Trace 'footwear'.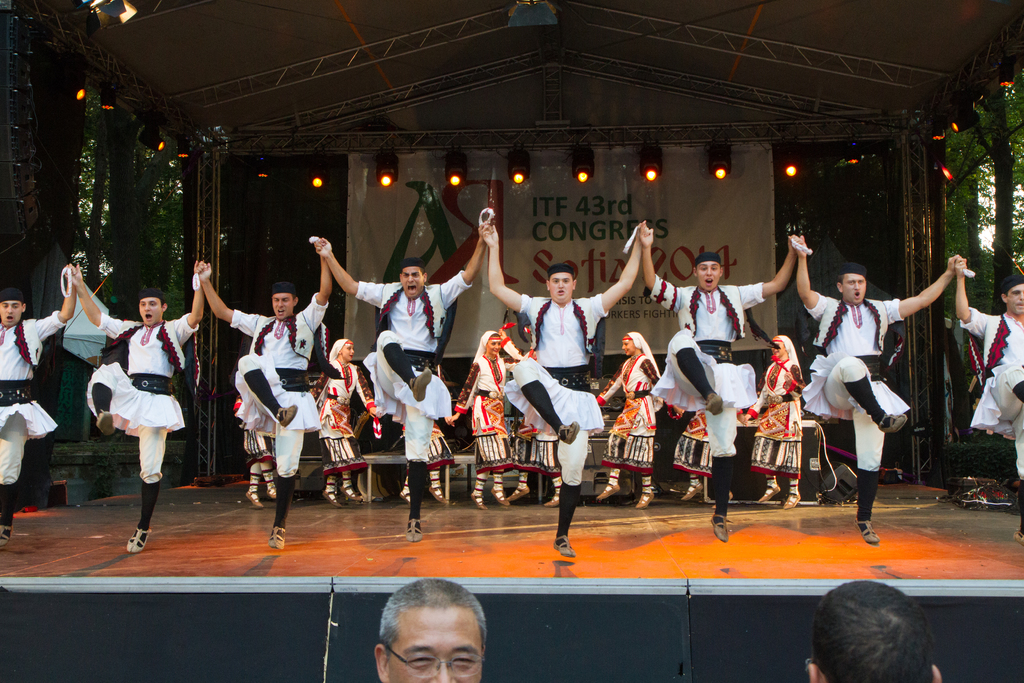
Traced to [x1=877, y1=413, x2=909, y2=434].
